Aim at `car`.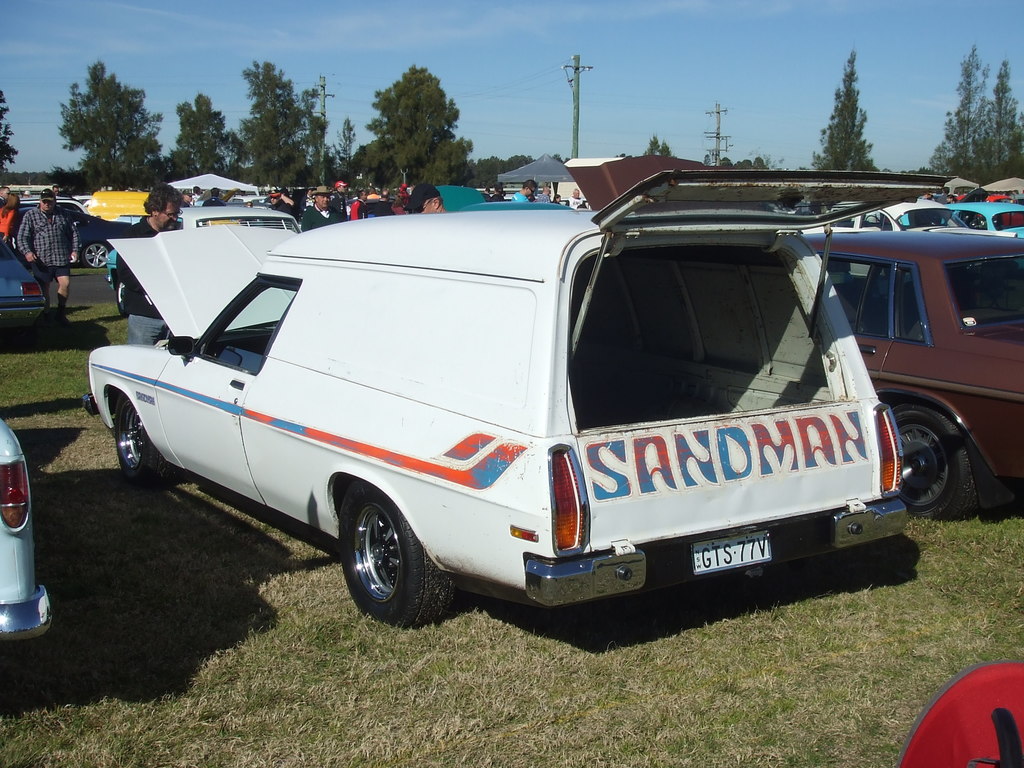
Aimed at box(2, 202, 133, 261).
